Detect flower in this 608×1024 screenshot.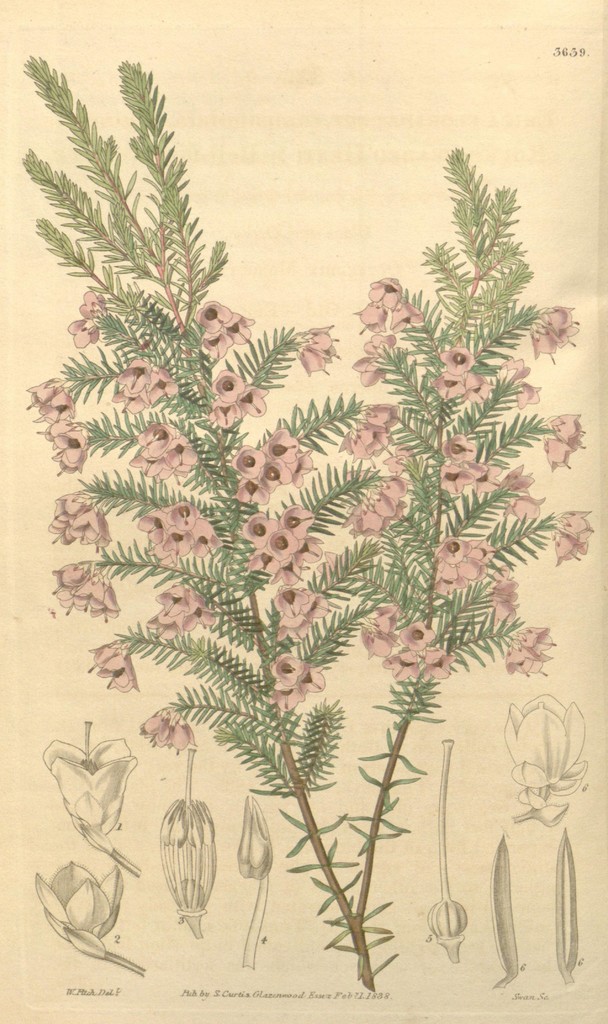
Detection: {"x1": 272, "y1": 561, "x2": 323, "y2": 628}.
